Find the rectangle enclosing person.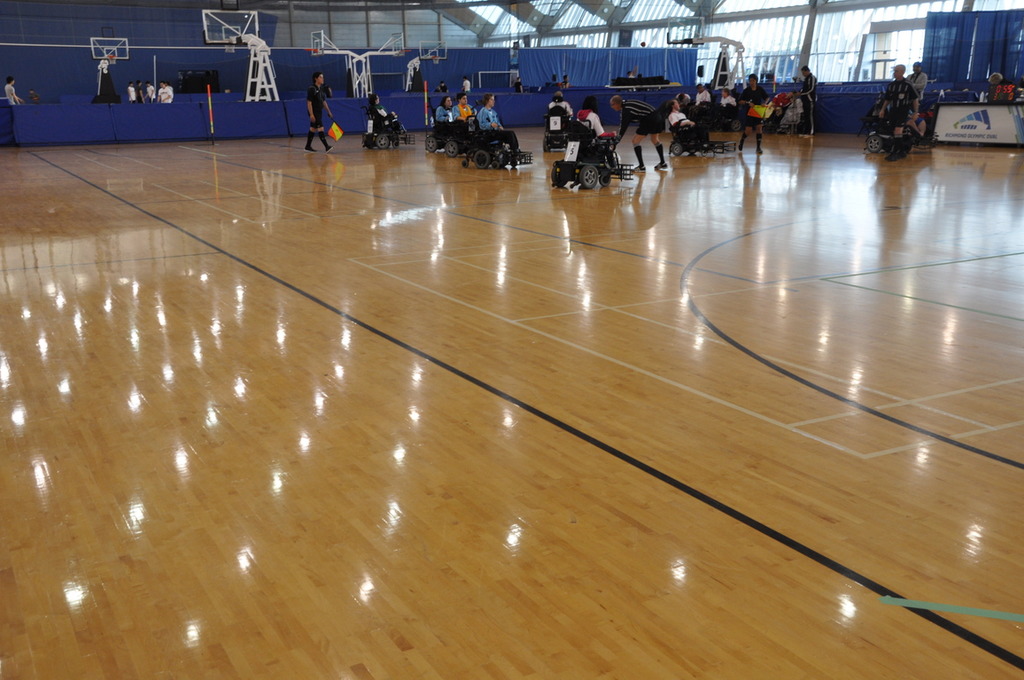
bbox=(302, 71, 331, 154).
